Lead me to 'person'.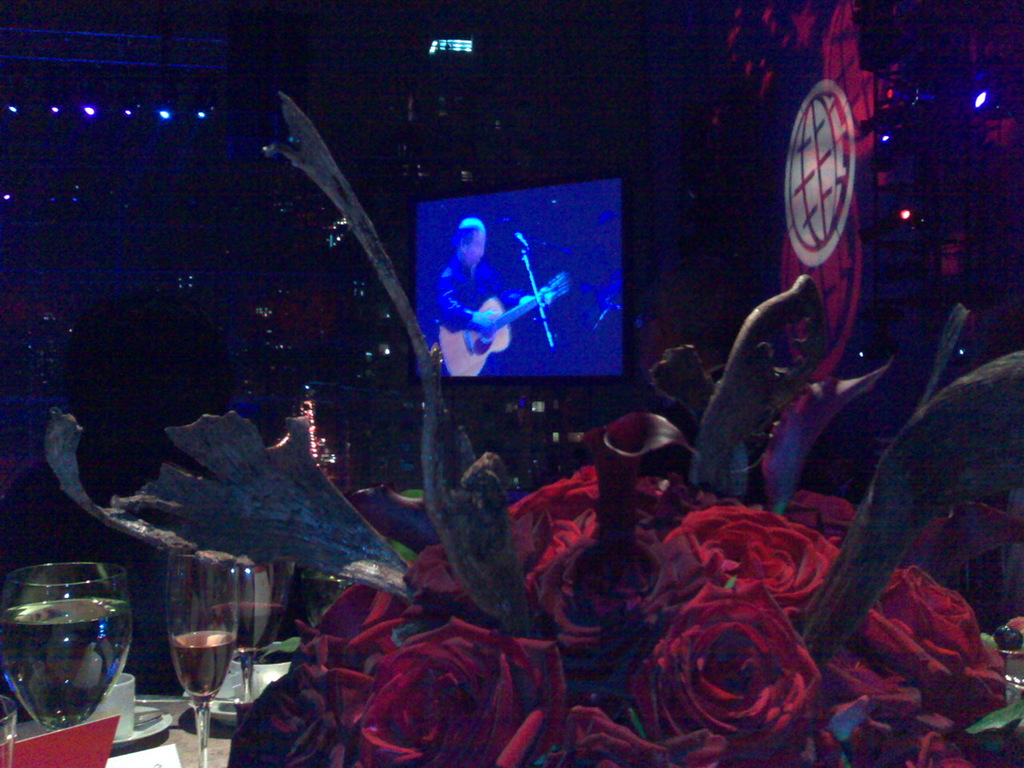
Lead to x1=414 y1=193 x2=559 y2=414.
